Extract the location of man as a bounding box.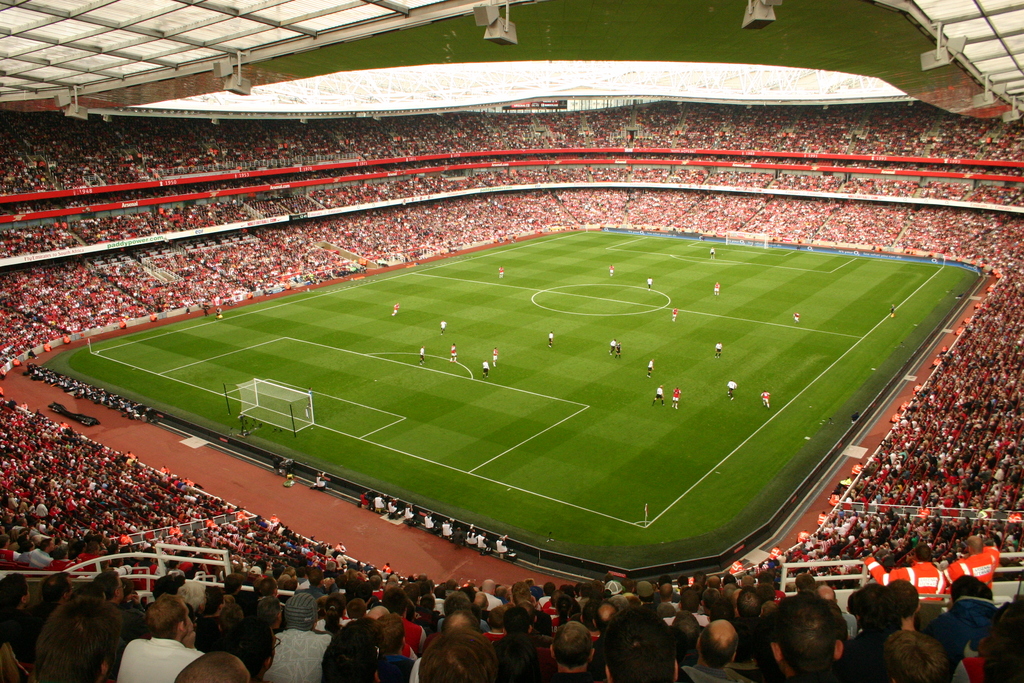
[392,304,399,317].
